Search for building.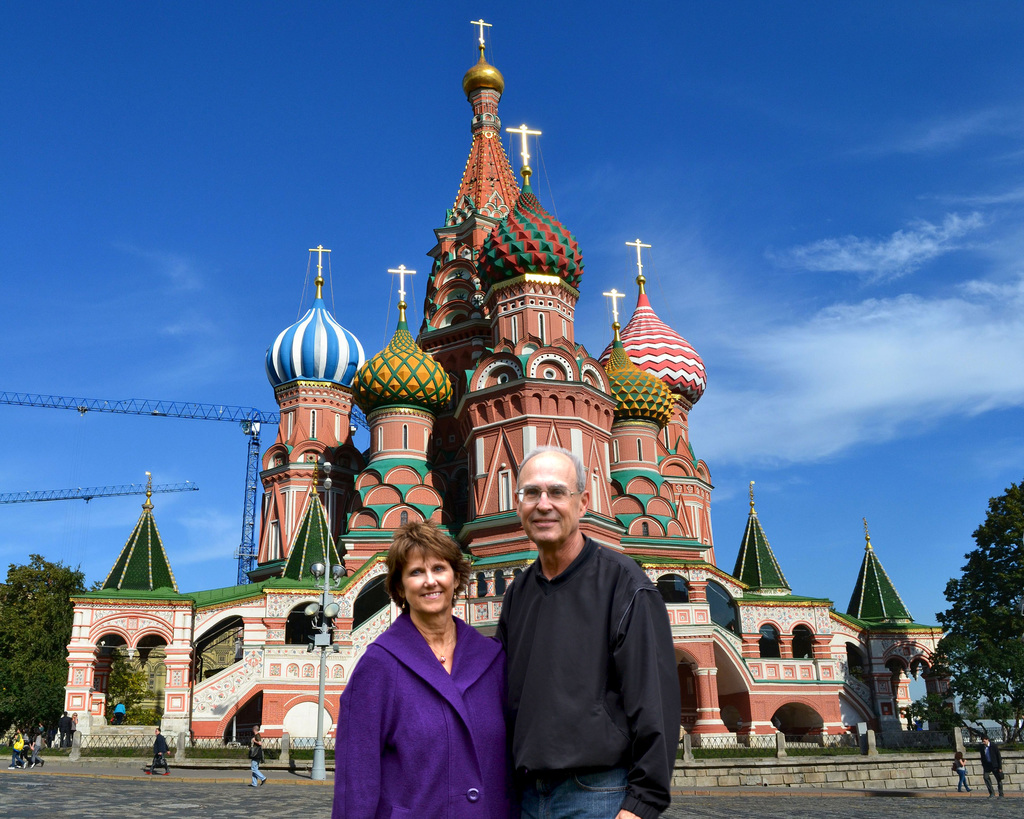
Found at (69,20,948,766).
